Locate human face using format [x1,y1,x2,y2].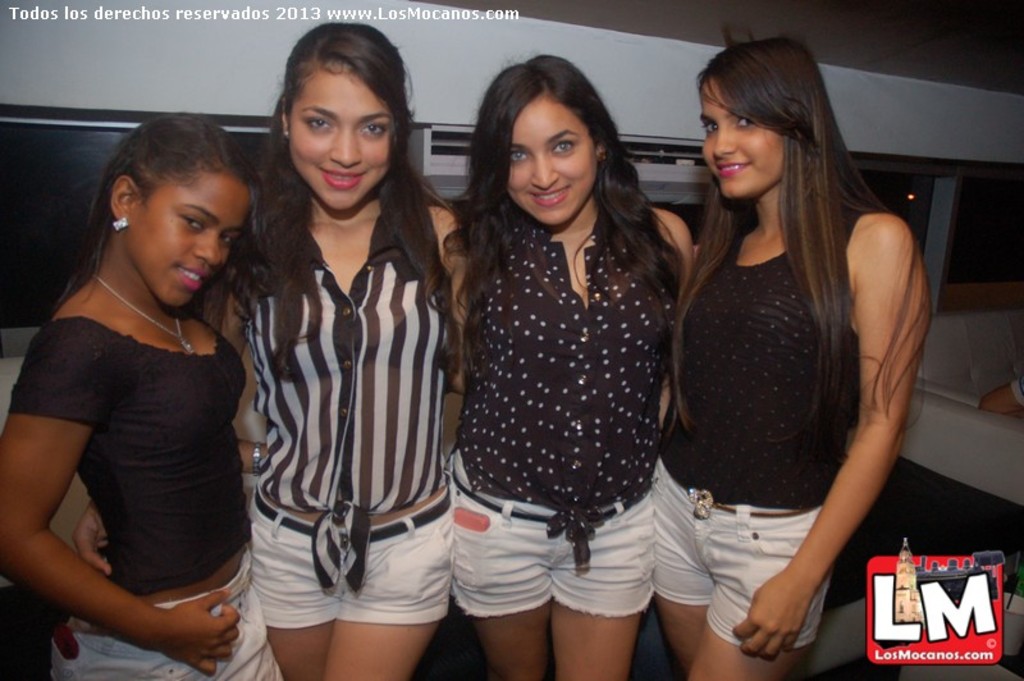
[128,172,246,311].
